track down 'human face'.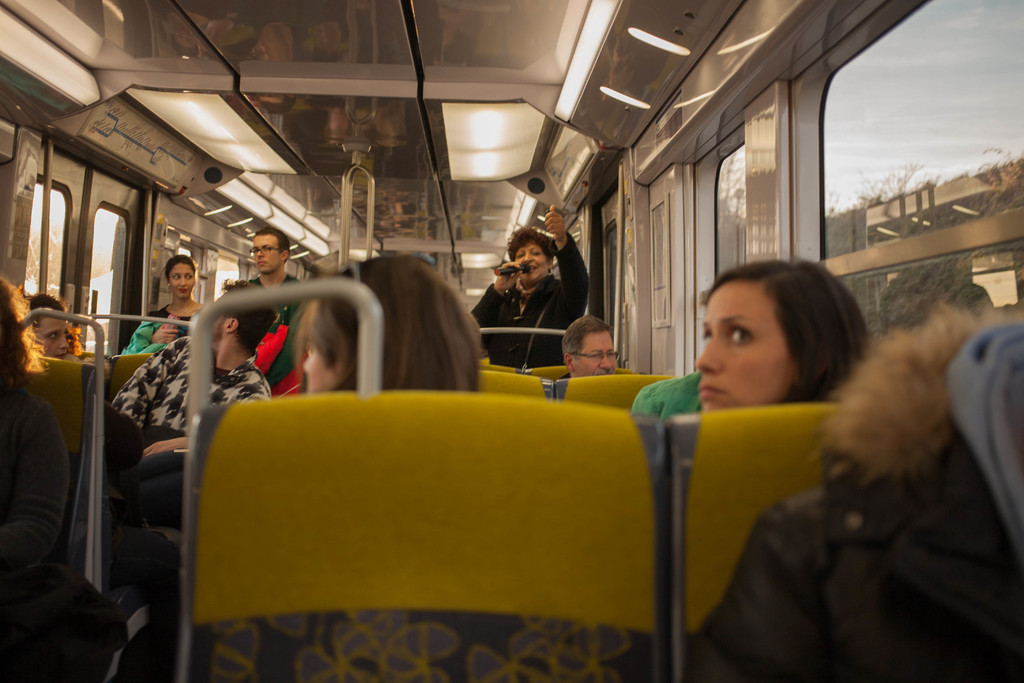
Tracked to Rect(212, 314, 224, 334).
